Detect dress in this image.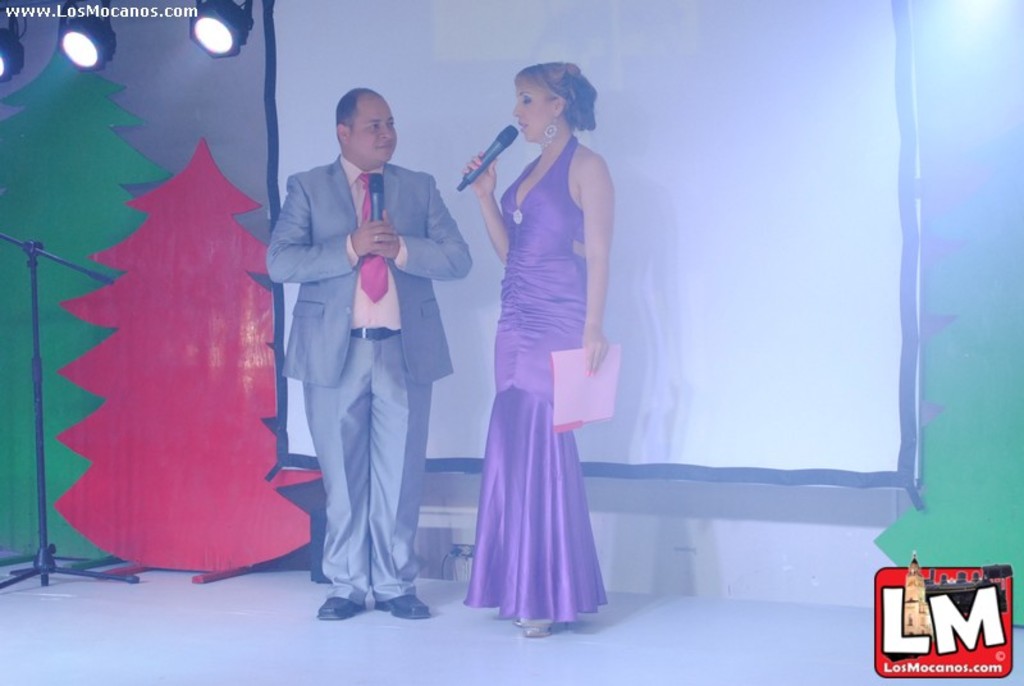
Detection: (465,137,605,623).
